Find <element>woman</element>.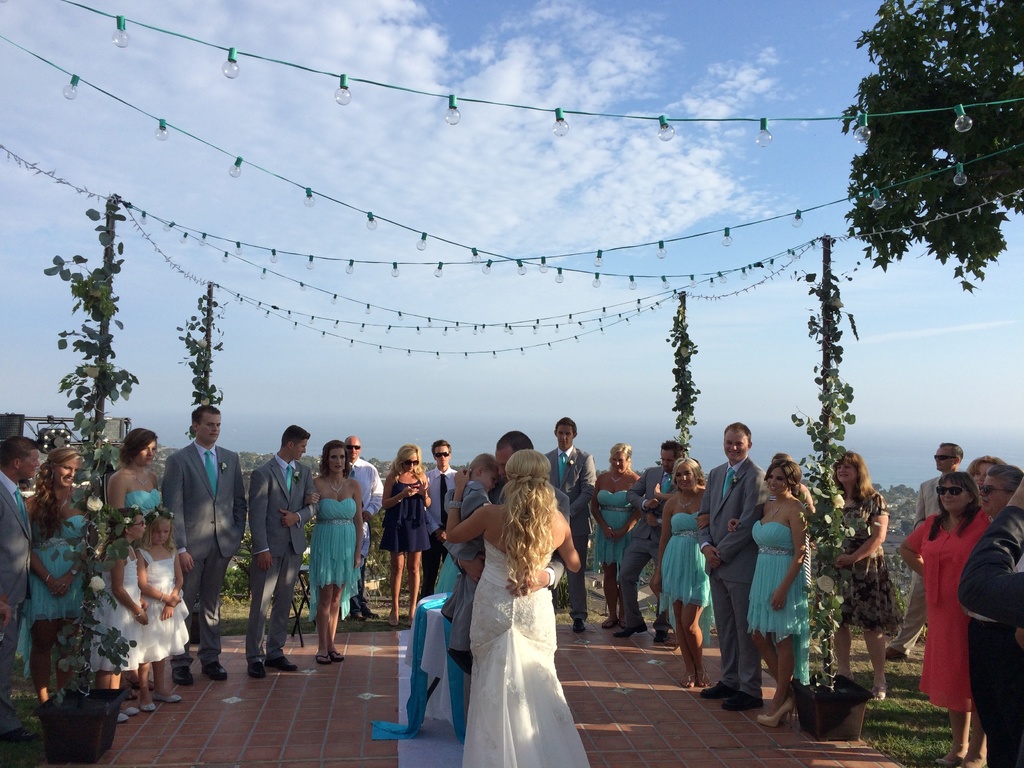
bbox=(817, 449, 905, 702).
